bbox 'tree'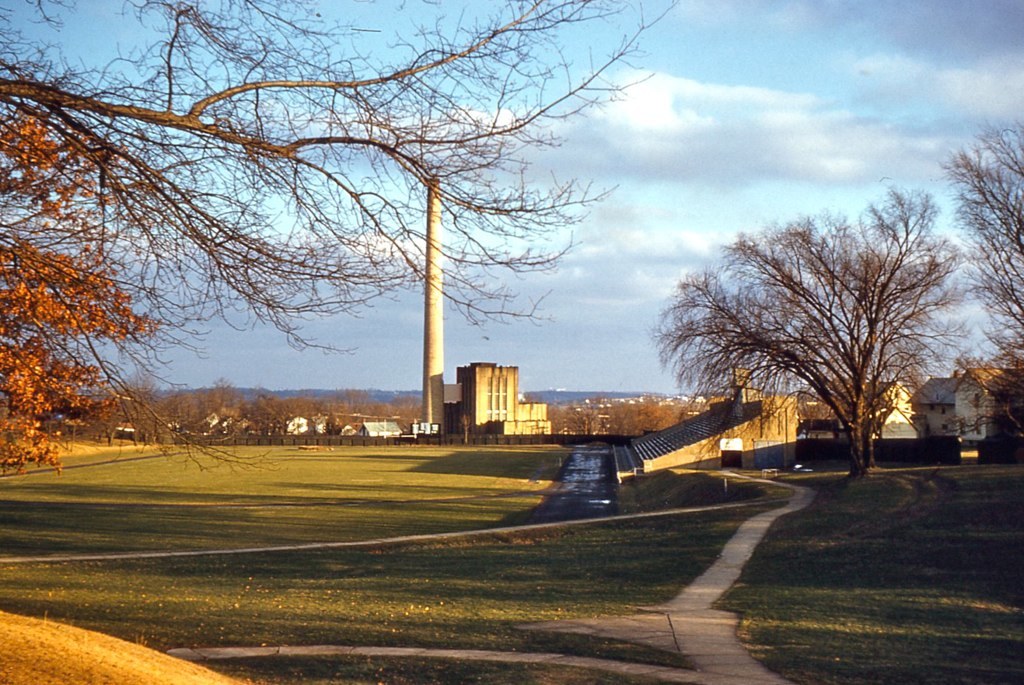
select_region(675, 188, 967, 480)
